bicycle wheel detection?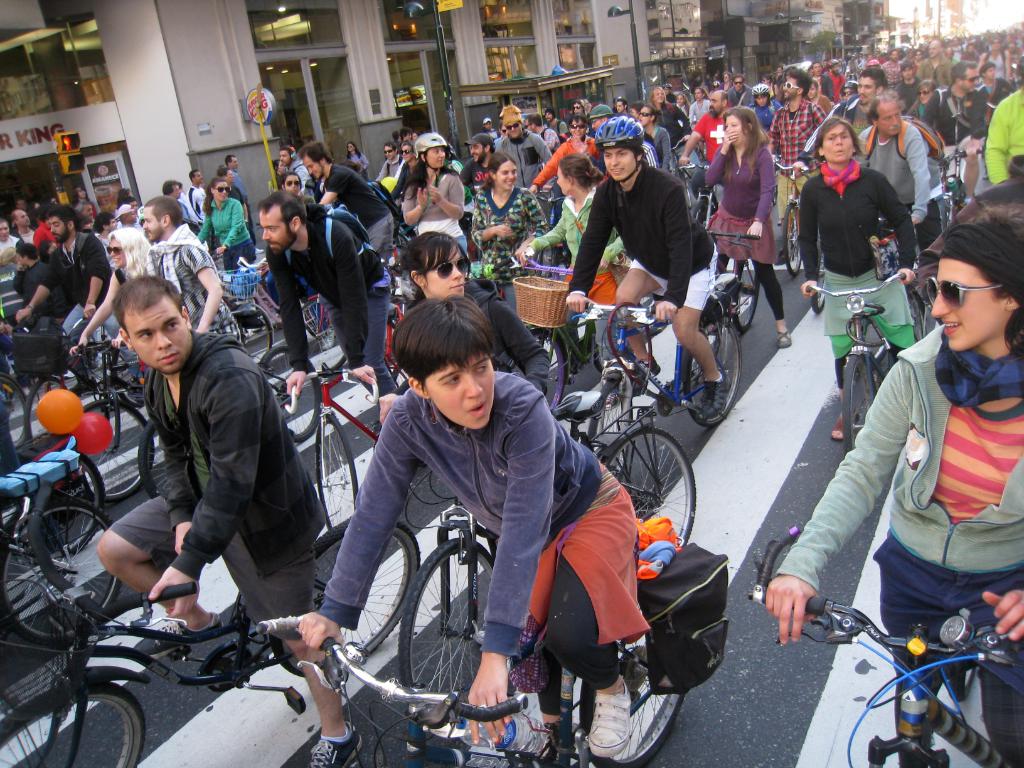
<region>836, 348, 886, 452</region>
